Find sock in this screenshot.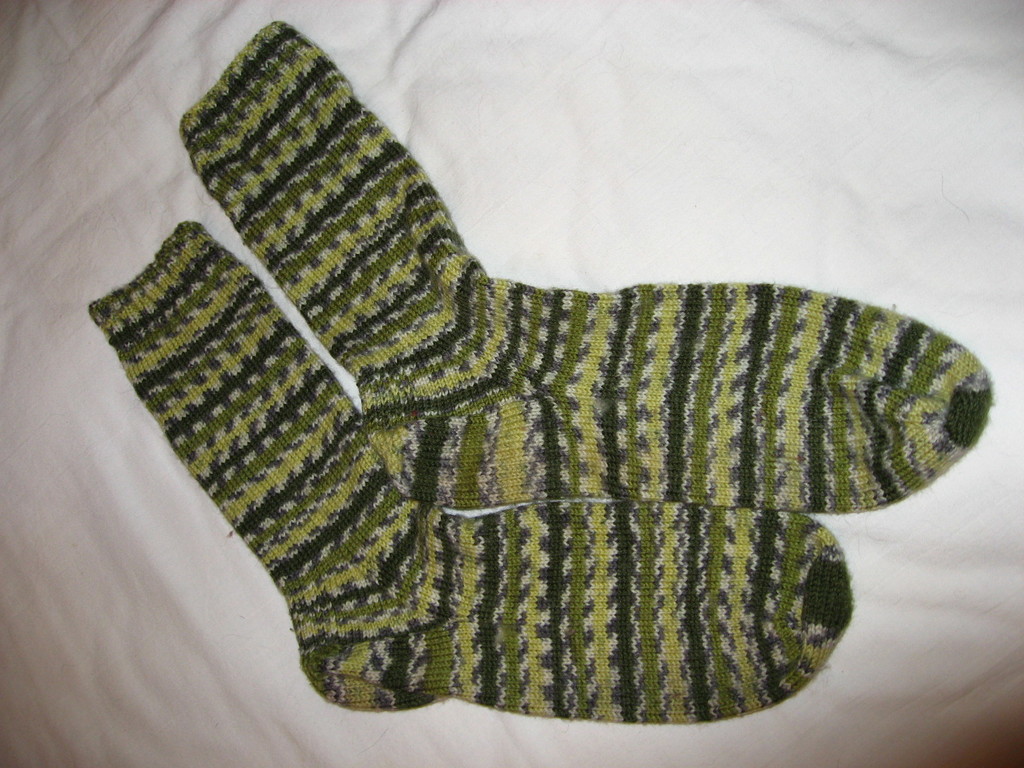
The bounding box for sock is x1=91, y1=220, x2=852, y2=728.
